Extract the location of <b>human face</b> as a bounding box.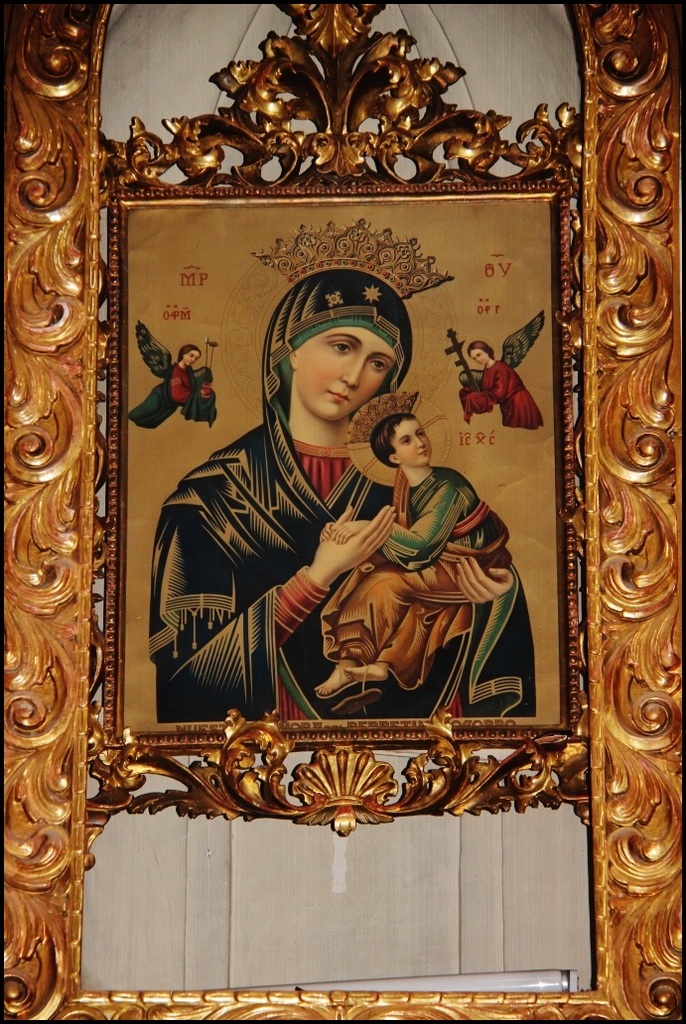
184/356/202/358.
